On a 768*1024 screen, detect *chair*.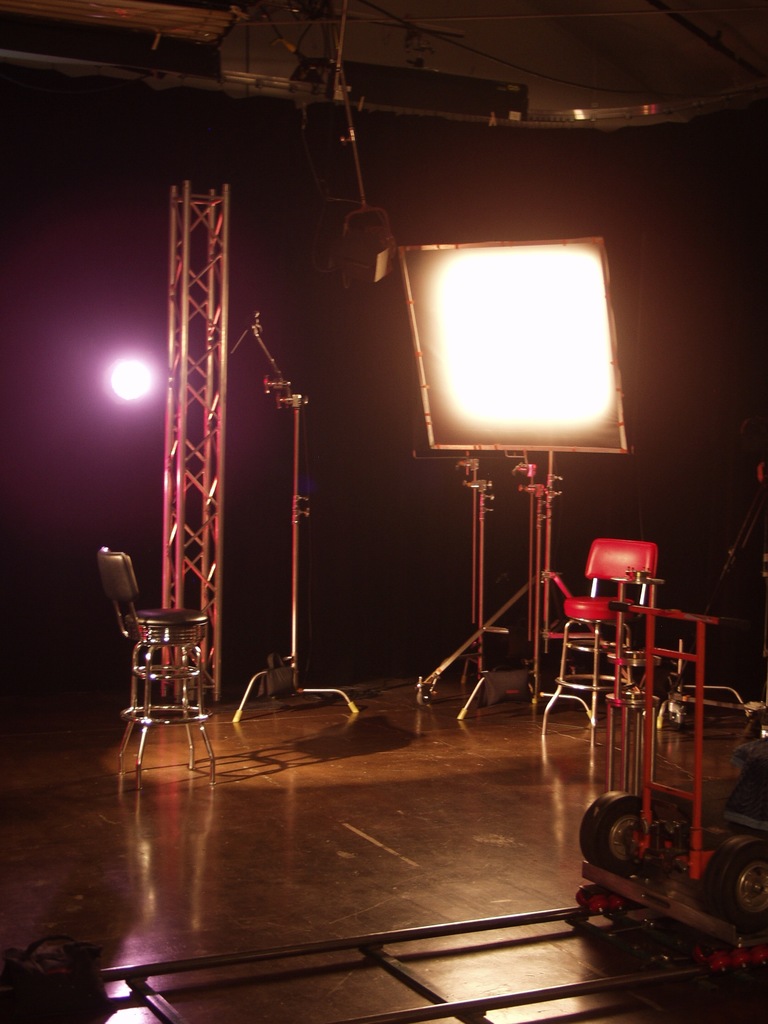
(left=520, top=532, right=655, bottom=721).
